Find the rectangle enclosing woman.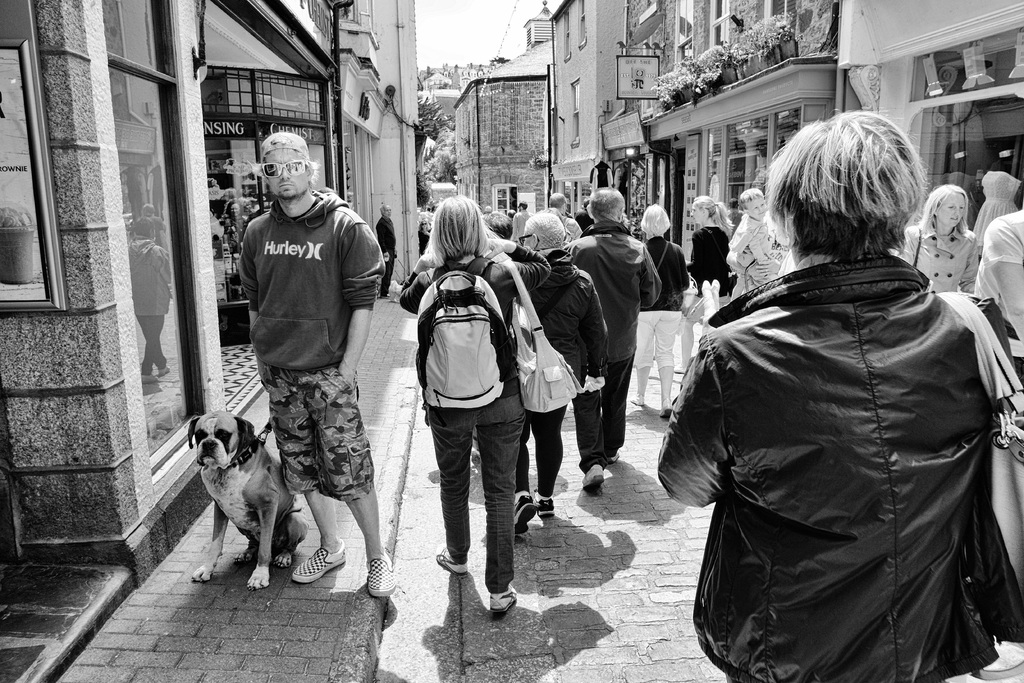
[653,110,1023,682].
